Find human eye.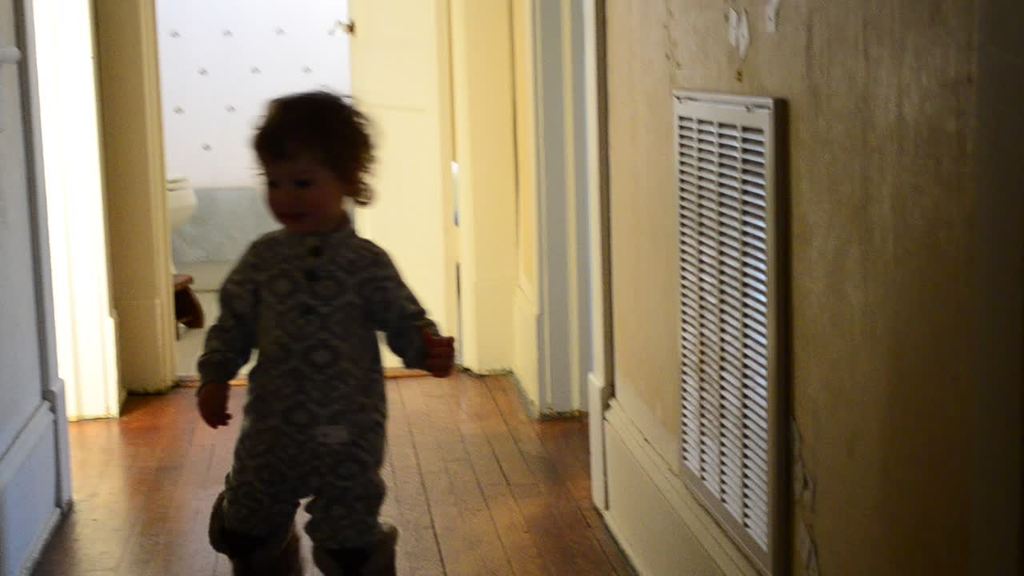
{"x1": 263, "y1": 181, "x2": 283, "y2": 195}.
